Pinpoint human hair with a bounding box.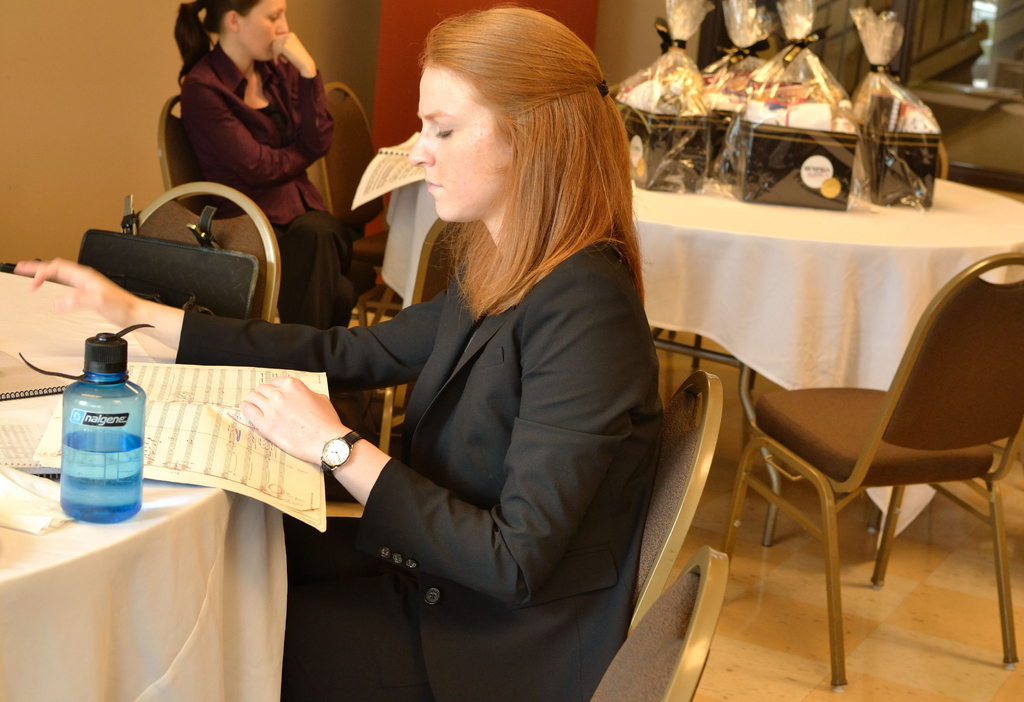
left=172, top=0, right=266, bottom=86.
